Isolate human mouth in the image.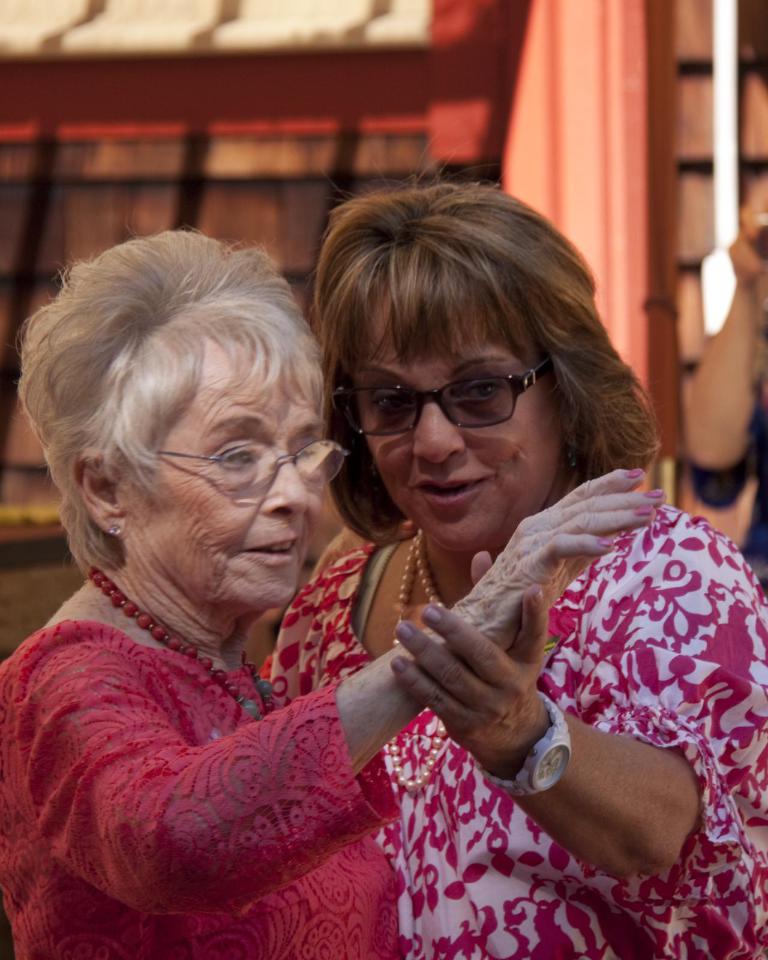
Isolated region: BBox(236, 532, 302, 568).
